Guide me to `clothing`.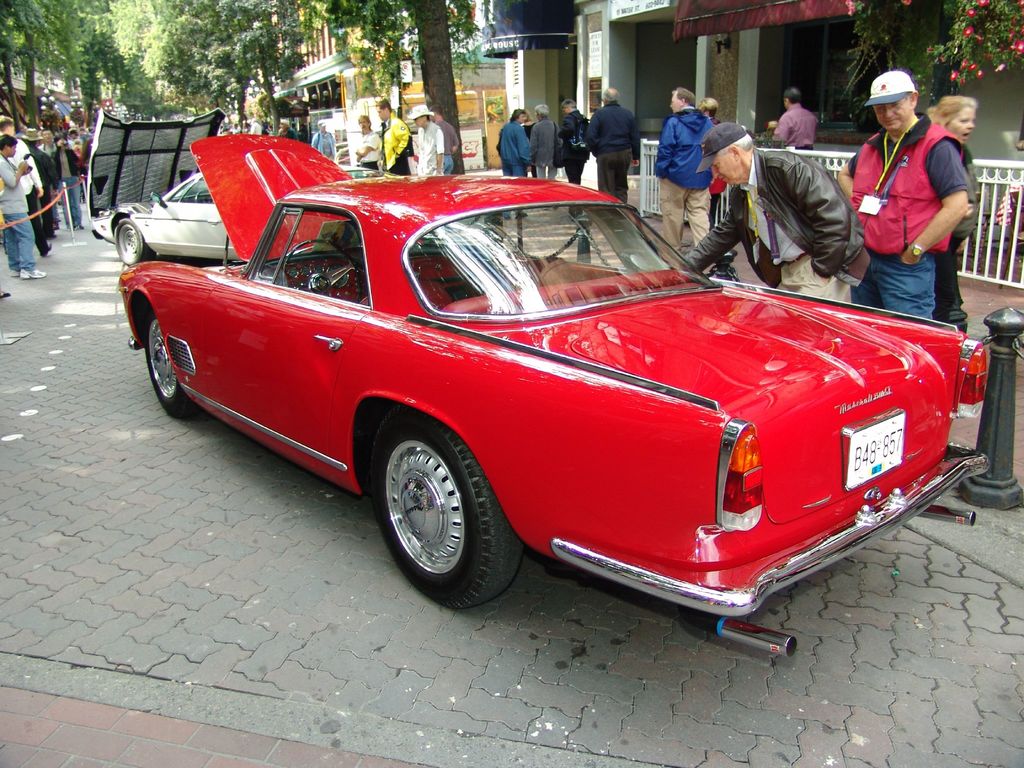
Guidance: 536,115,563,180.
